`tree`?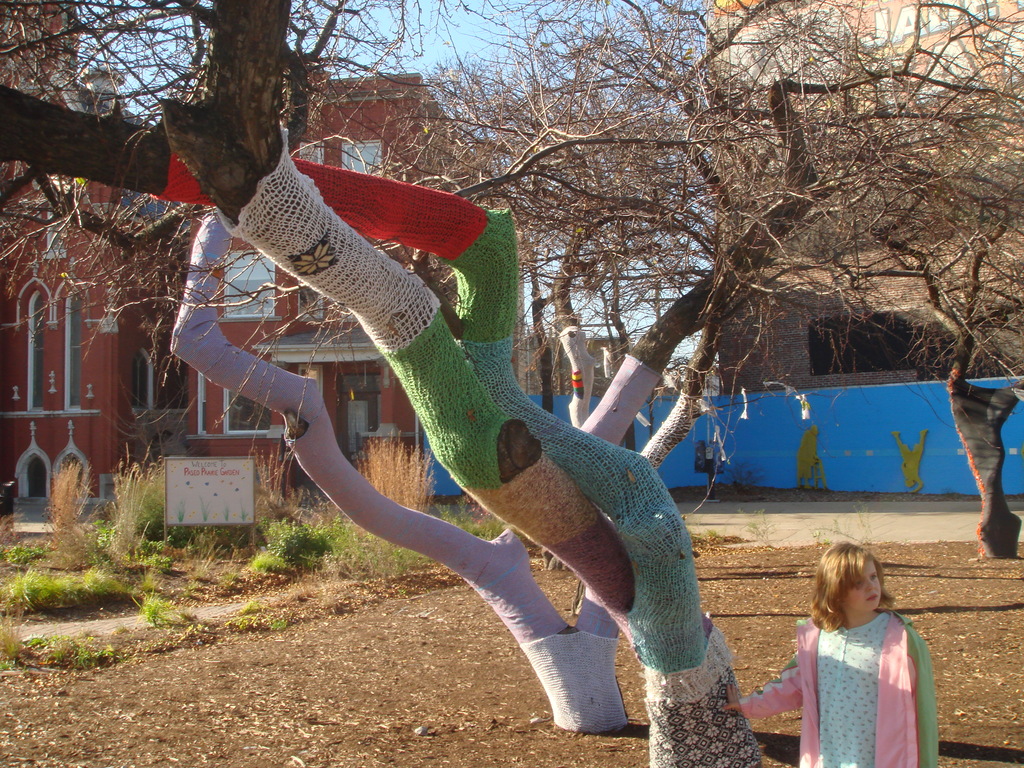
l=135, t=4, r=1023, b=767
